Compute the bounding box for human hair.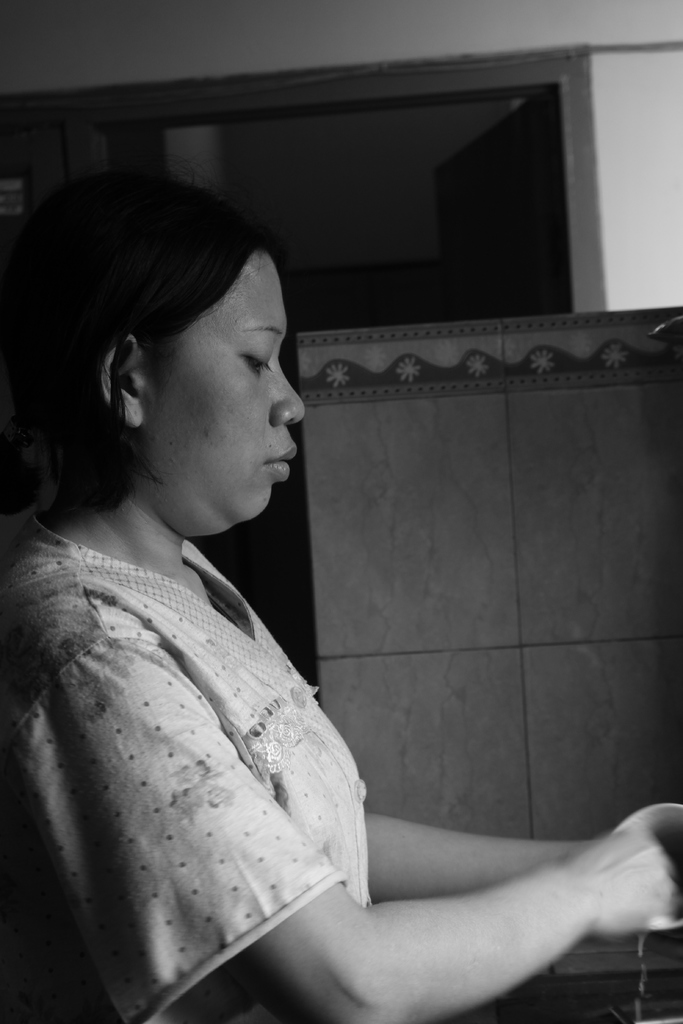
region(16, 156, 302, 536).
